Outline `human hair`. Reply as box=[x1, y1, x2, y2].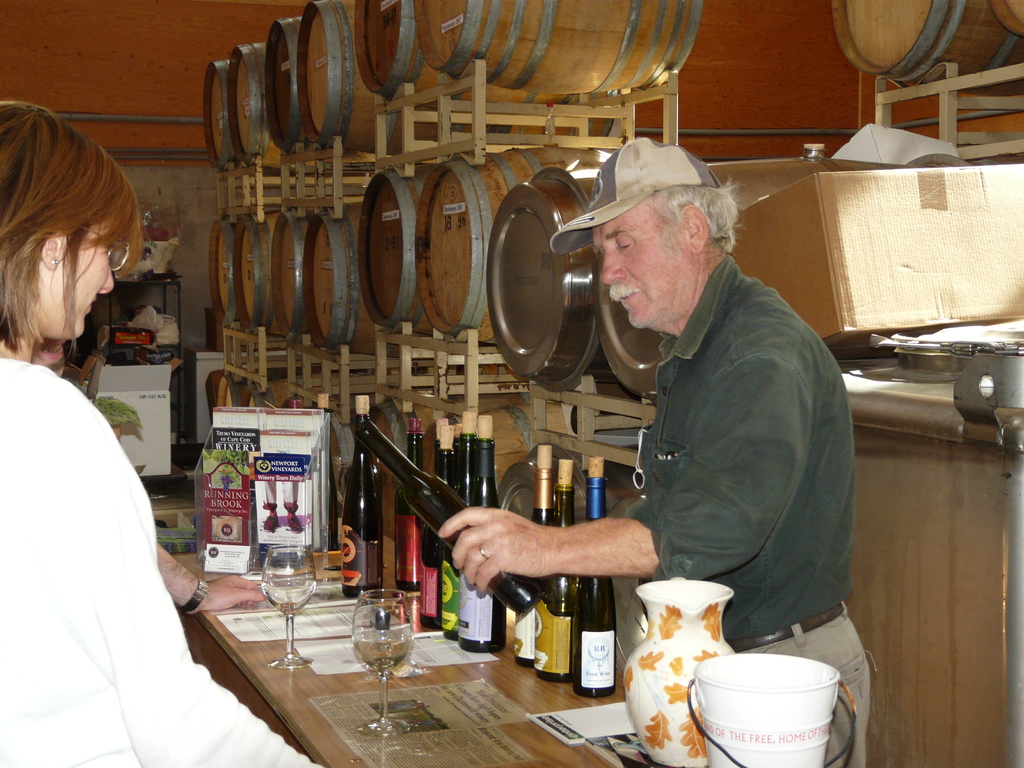
box=[4, 100, 136, 369].
